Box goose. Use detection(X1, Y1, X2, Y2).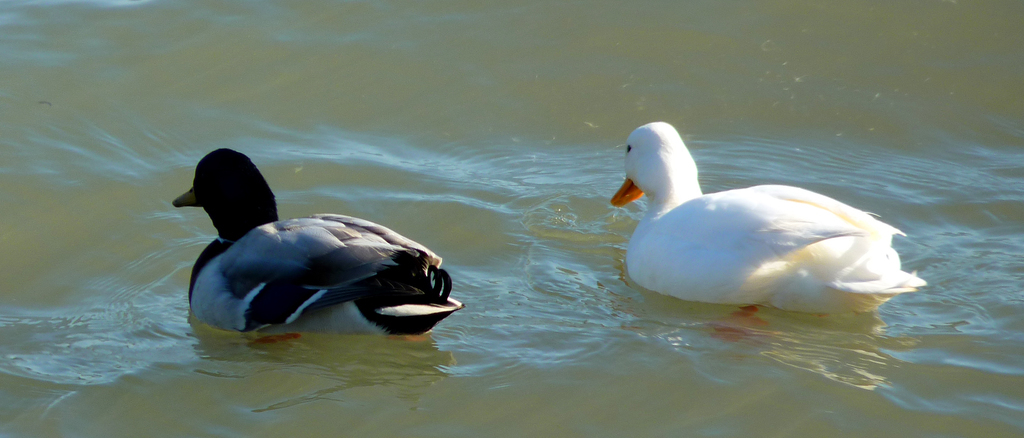
detection(605, 120, 930, 342).
